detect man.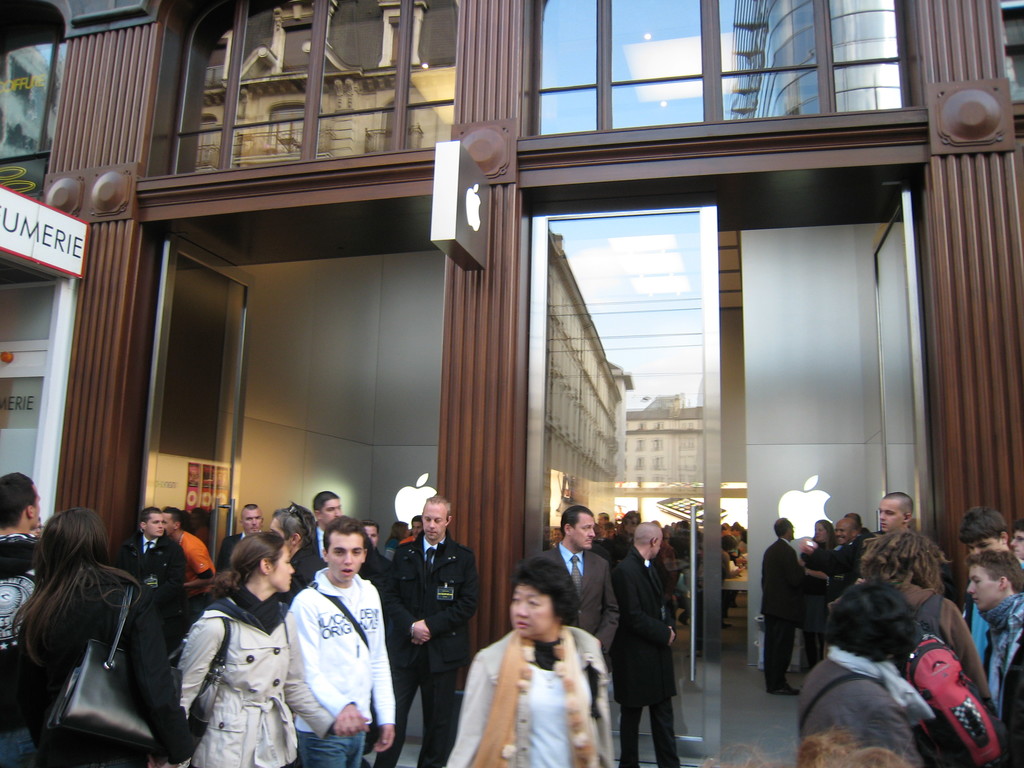
Detected at 764:508:819:695.
